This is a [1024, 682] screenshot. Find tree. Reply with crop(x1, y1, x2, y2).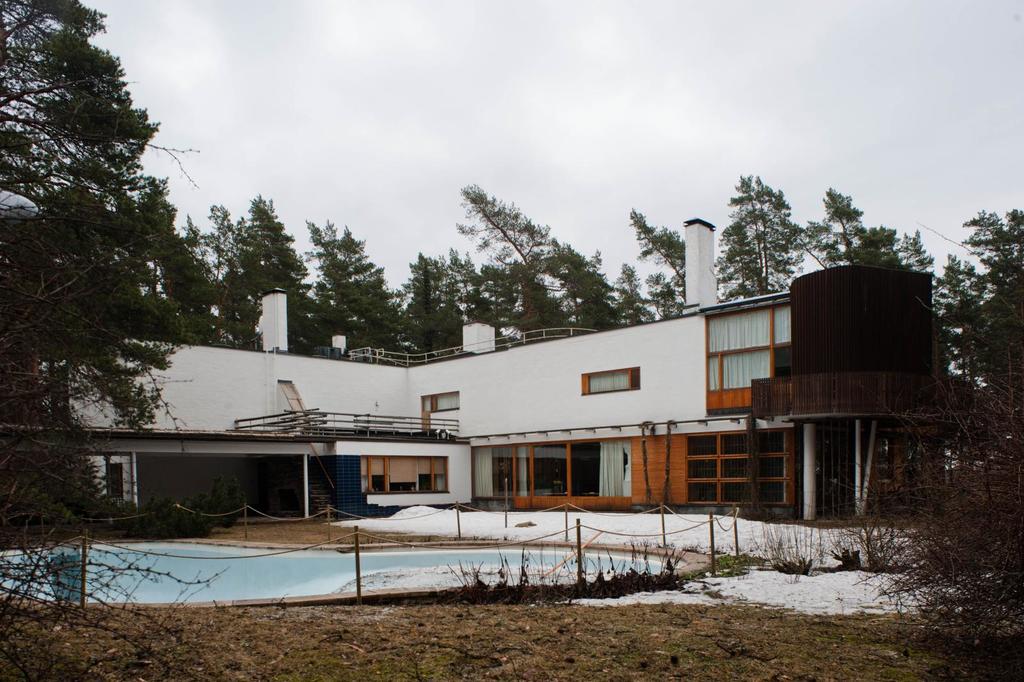
crop(721, 174, 799, 298).
